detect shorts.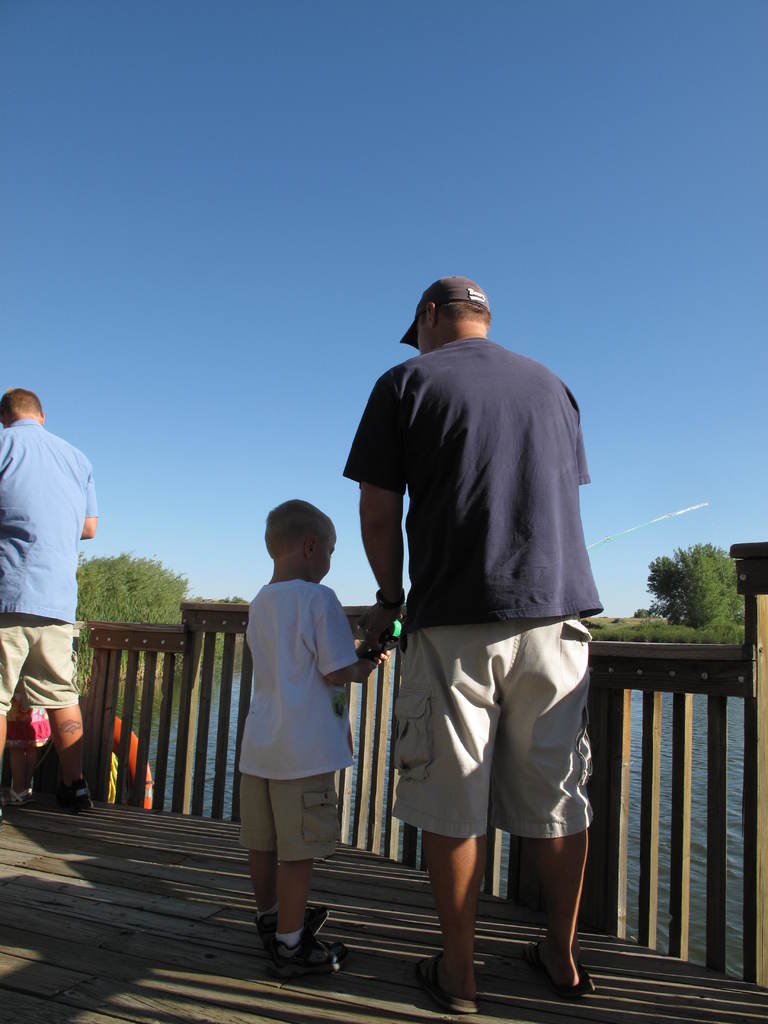
Detected at {"left": 0, "top": 612, "right": 81, "bottom": 712}.
